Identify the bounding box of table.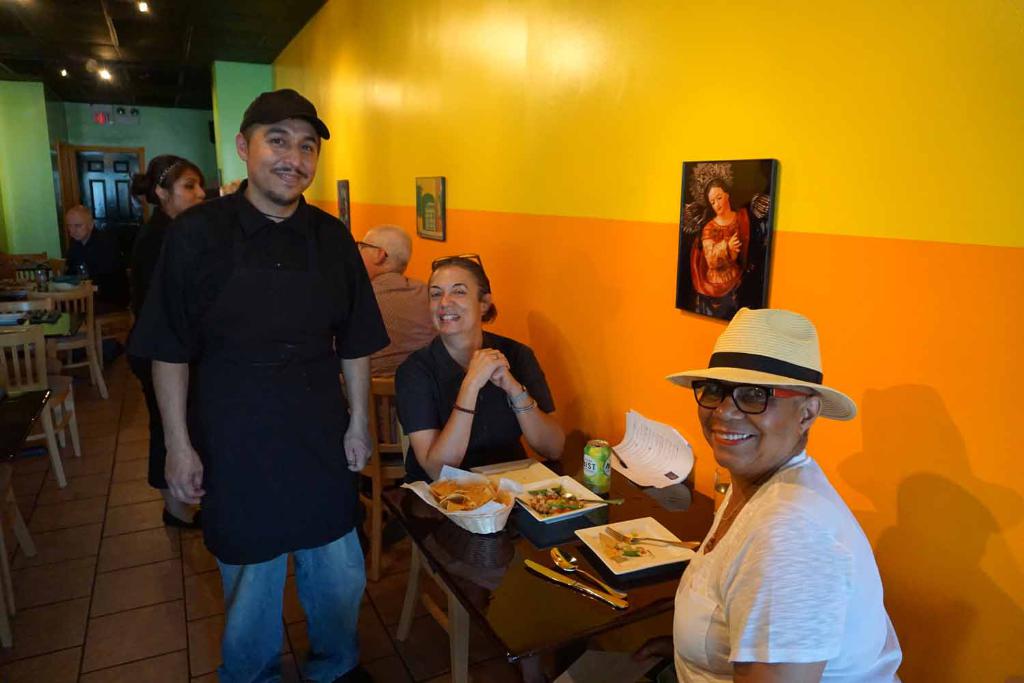
377 437 735 676.
